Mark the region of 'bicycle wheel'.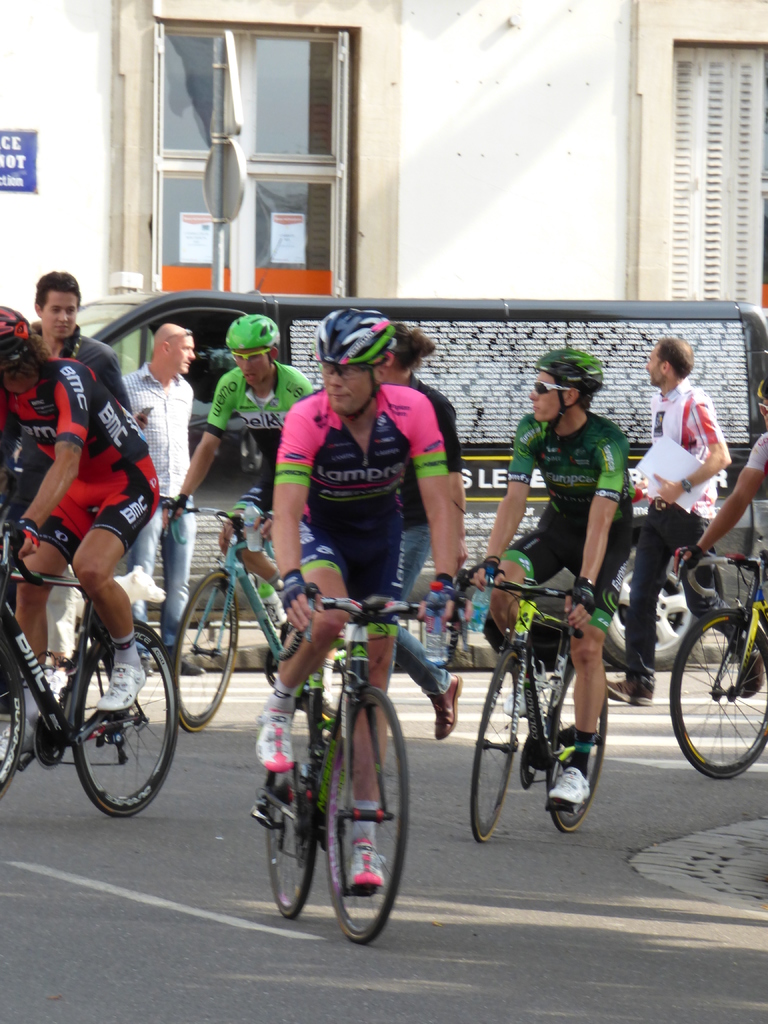
Region: Rect(46, 623, 179, 810).
